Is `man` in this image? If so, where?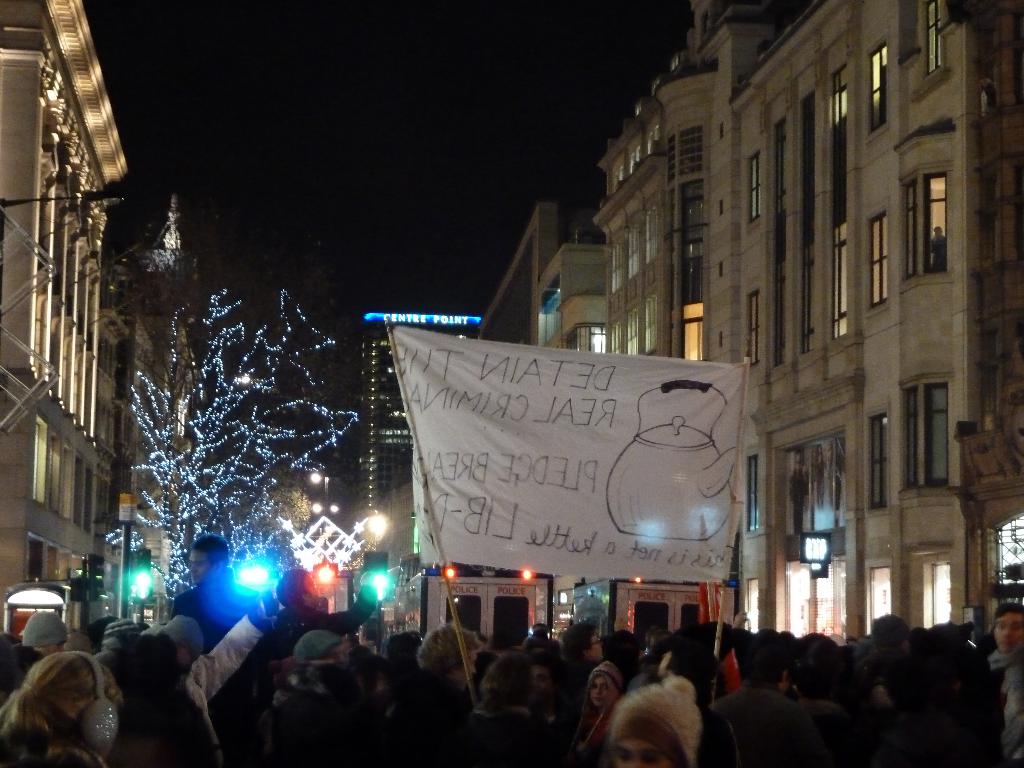
Yes, at [0, 611, 70, 694].
